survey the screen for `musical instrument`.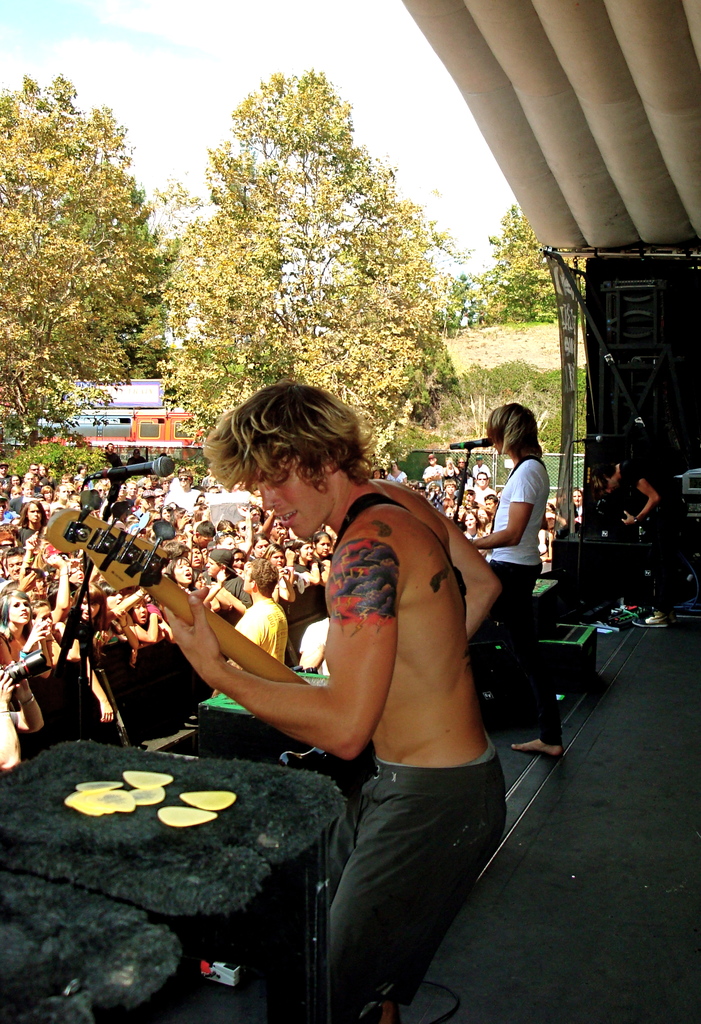
Survey found: bbox=[38, 492, 311, 690].
